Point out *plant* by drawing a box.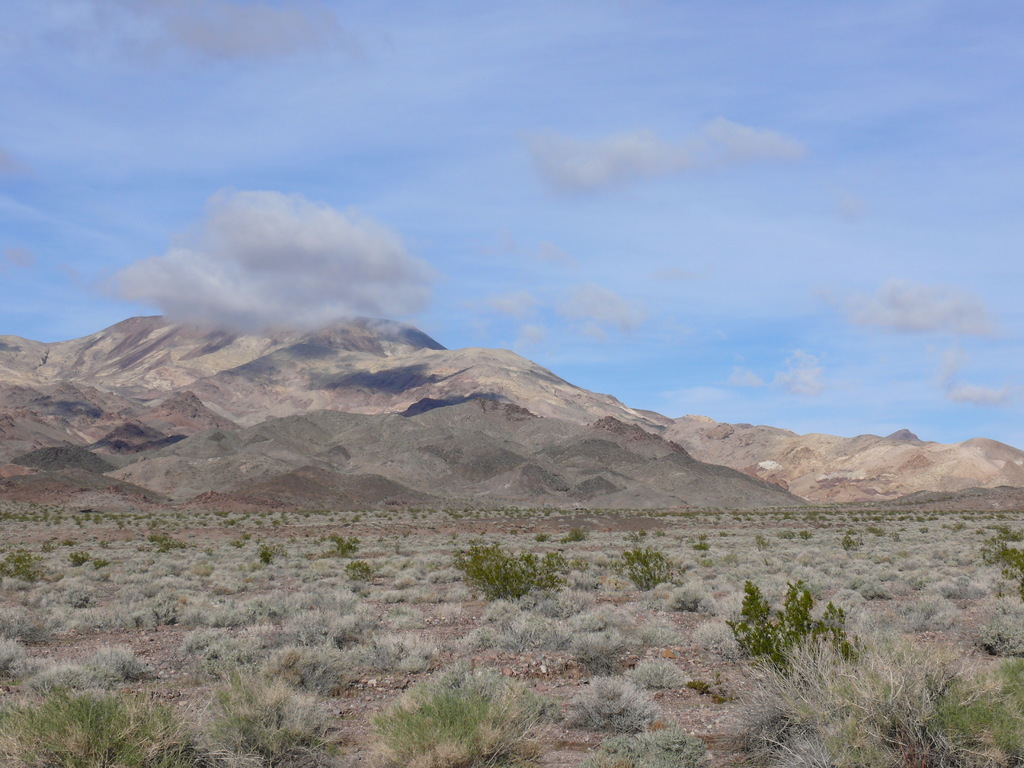
locate(388, 570, 422, 590).
